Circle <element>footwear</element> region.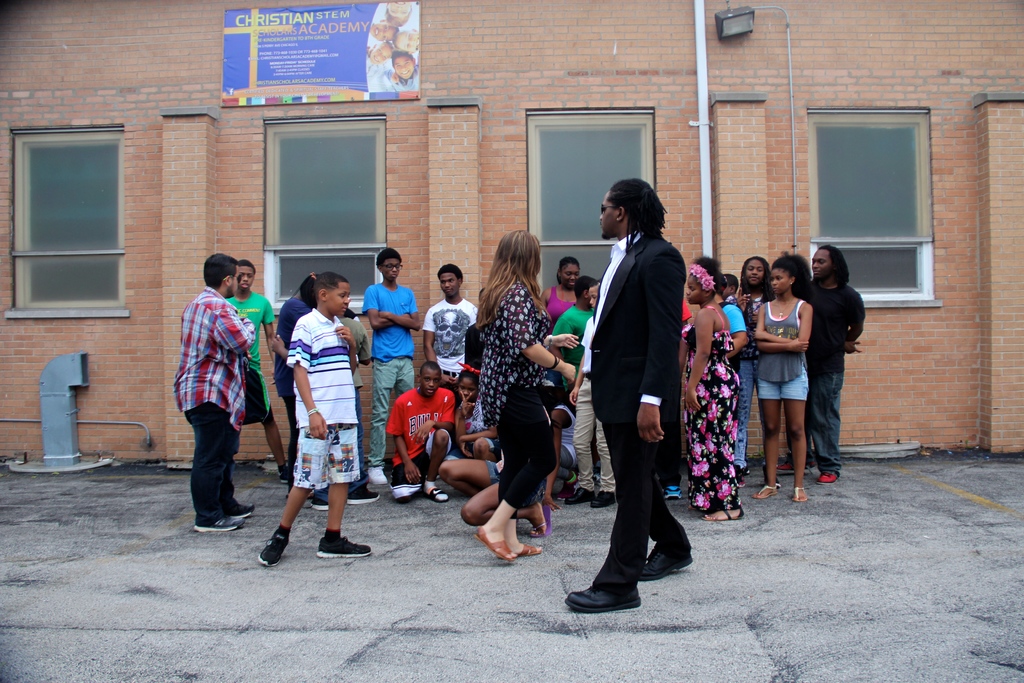
Region: (x1=193, y1=511, x2=243, y2=531).
